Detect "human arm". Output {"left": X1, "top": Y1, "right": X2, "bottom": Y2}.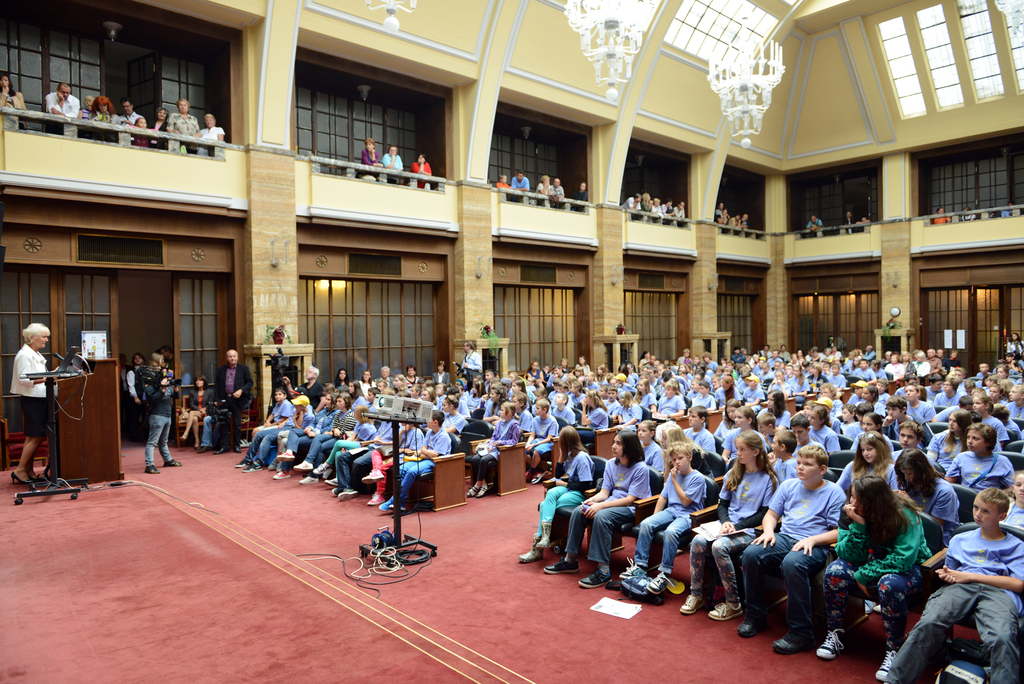
{"left": 887, "top": 485, "right": 955, "bottom": 529}.
